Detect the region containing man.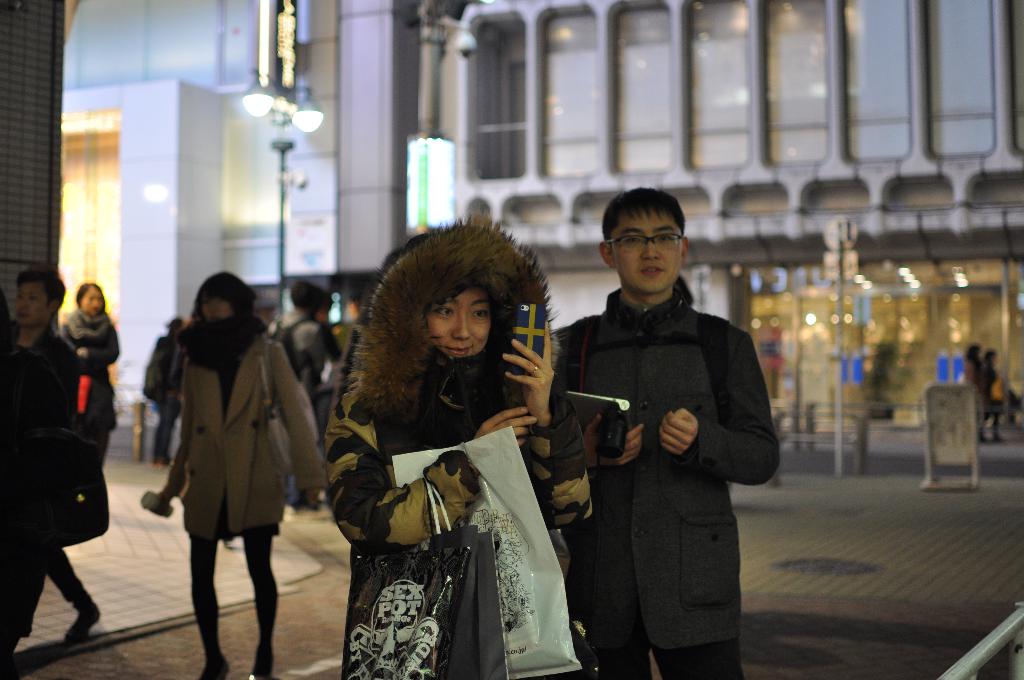
pyautogui.locateOnScreen(0, 266, 109, 673).
